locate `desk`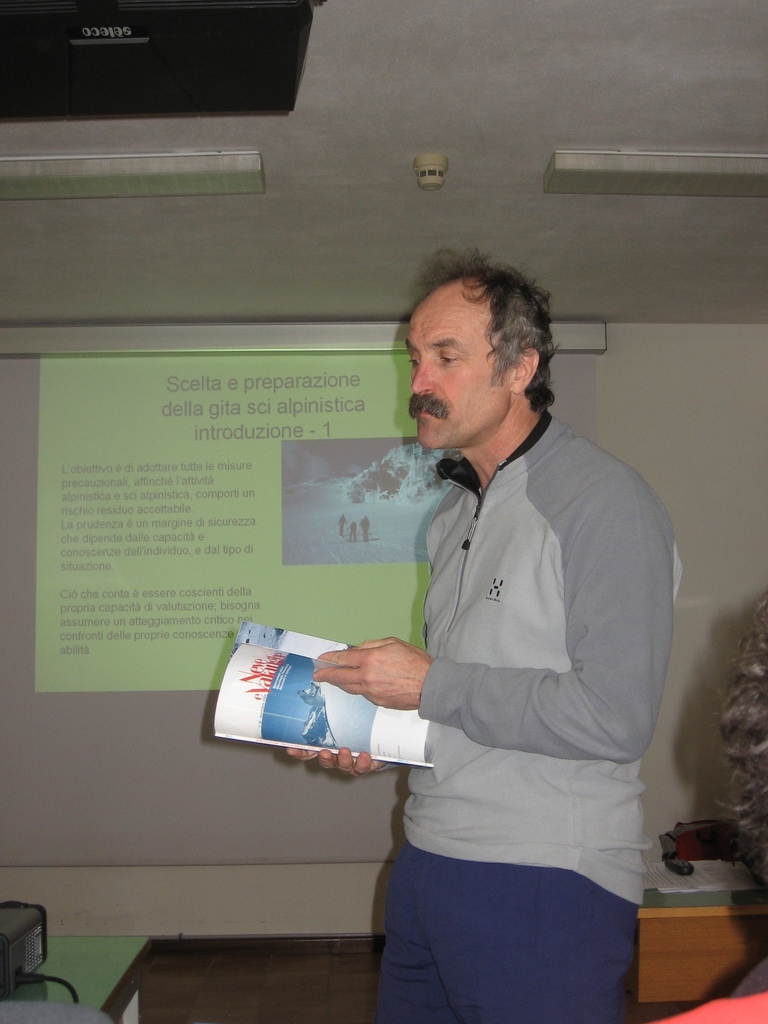
{"left": 0, "top": 935, "right": 150, "bottom": 1023}
